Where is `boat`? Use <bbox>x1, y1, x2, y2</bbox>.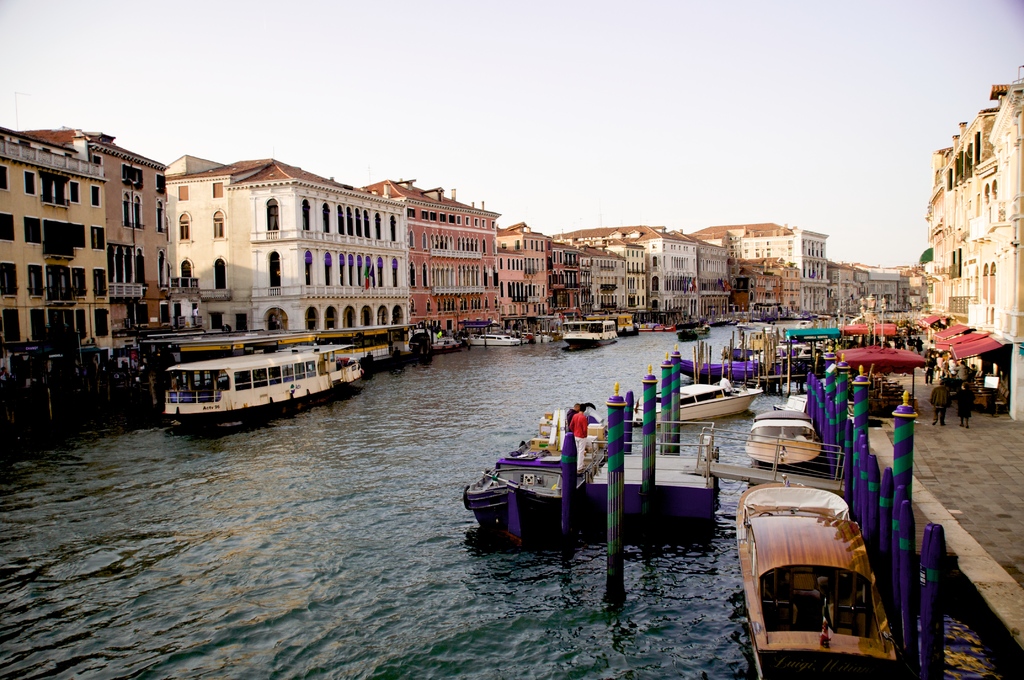
<bbox>712, 316, 732, 327</bbox>.
